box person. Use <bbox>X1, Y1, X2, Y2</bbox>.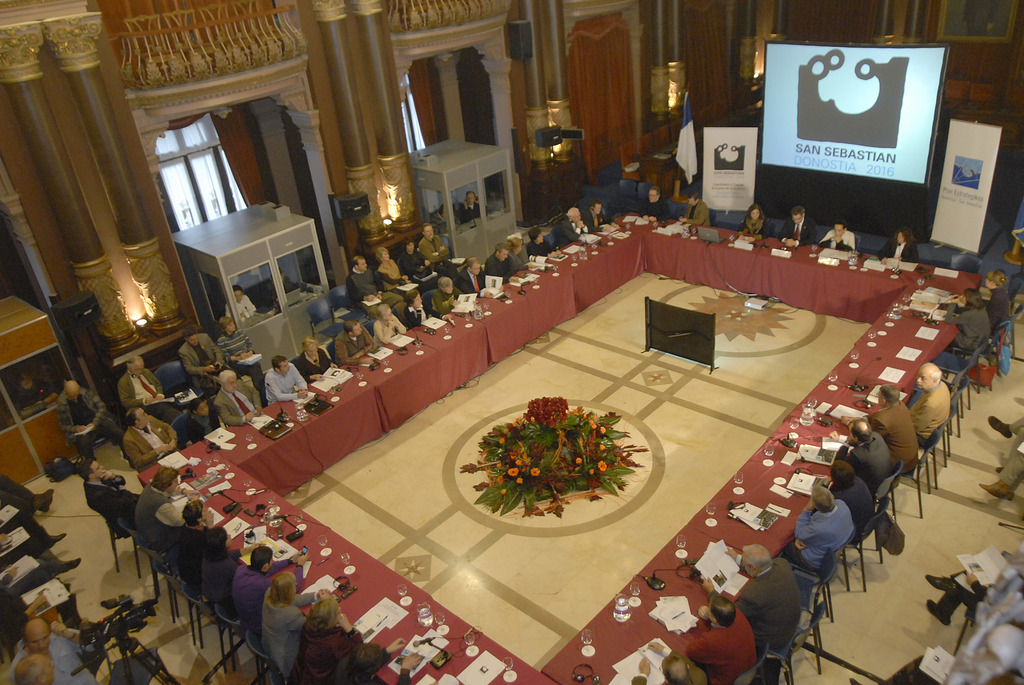
<bbox>683, 593, 762, 684</bbox>.
